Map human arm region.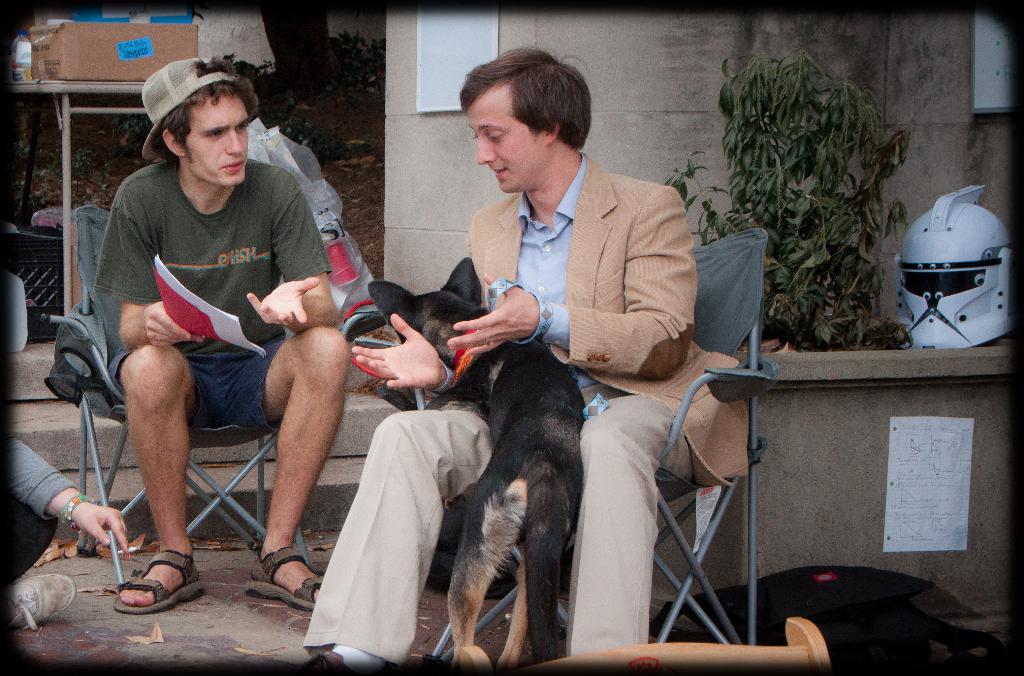
Mapped to BBox(120, 175, 215, 353).
